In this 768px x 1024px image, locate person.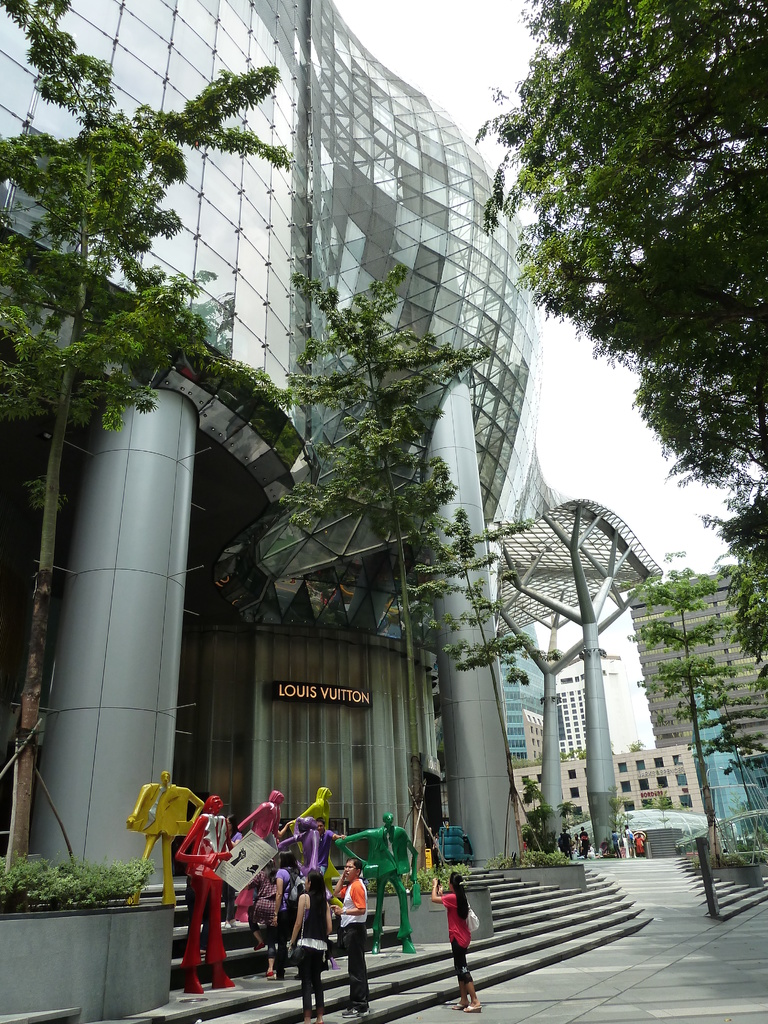
Bounding box: 334:855:374:1023.
